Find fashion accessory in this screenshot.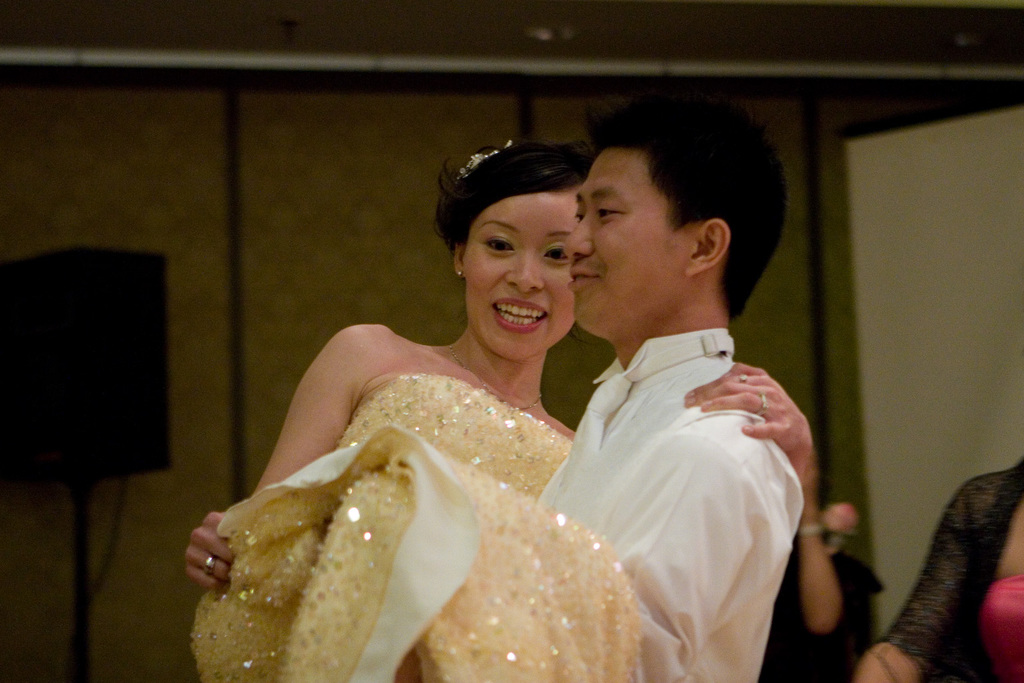
The bounding box for fashion accessory is region(736, 372, 751, 384).
